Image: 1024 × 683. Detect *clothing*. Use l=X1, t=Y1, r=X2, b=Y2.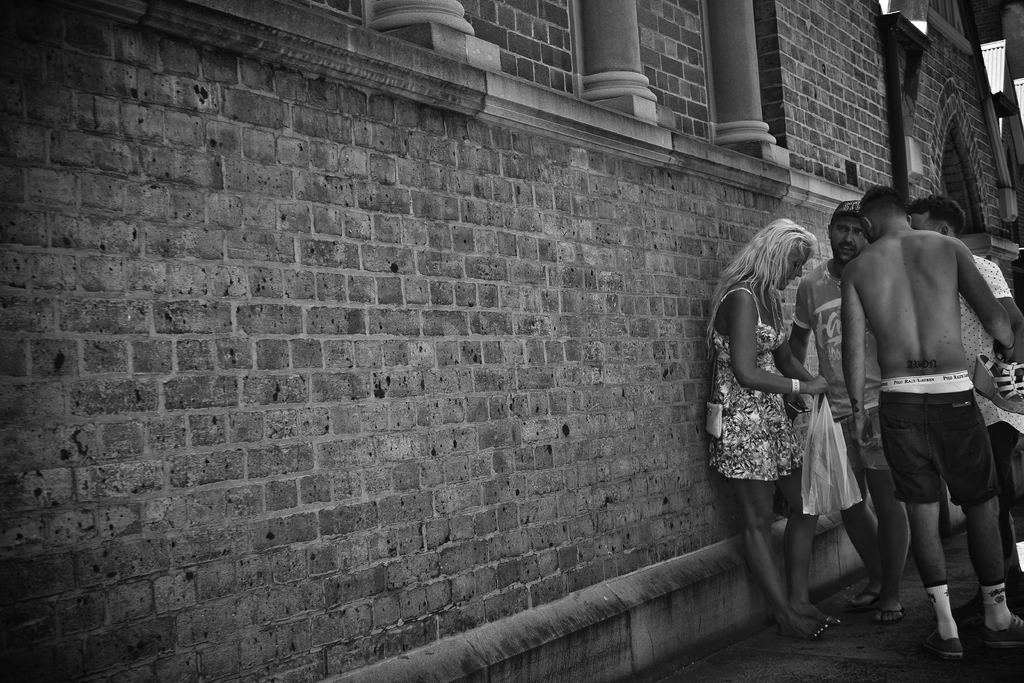
l=880, t=367, r=1000, b=511.
